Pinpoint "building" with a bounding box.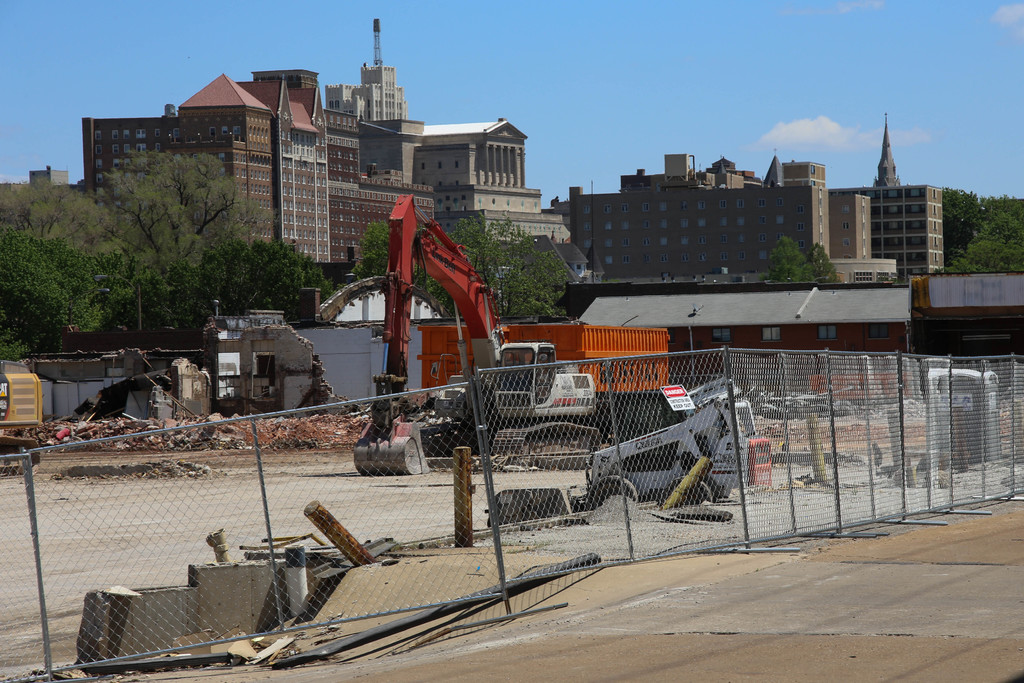
(left=358, top=114, right=571, bottom=249).
